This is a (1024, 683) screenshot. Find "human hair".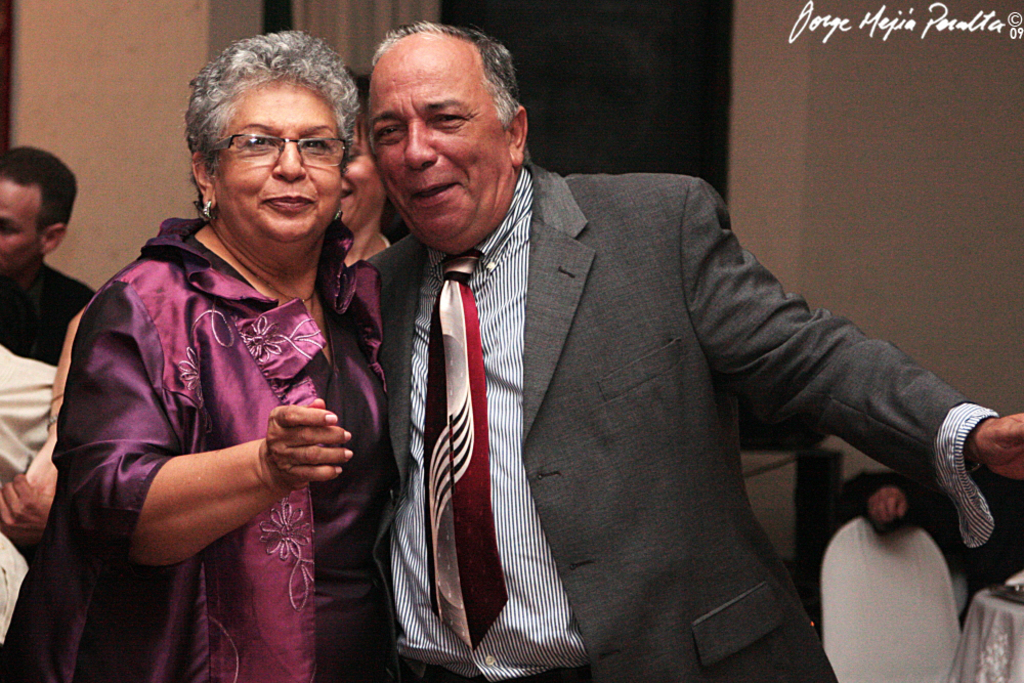
Bounding box: 180:27:349:187.
